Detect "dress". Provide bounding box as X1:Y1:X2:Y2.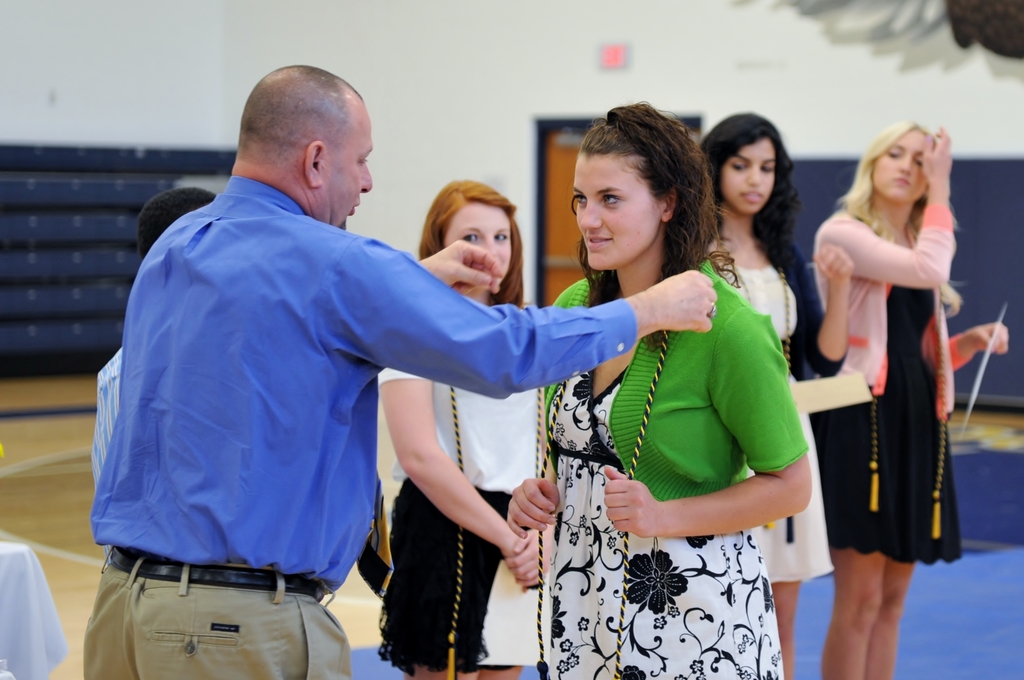
547:367:785:679.
